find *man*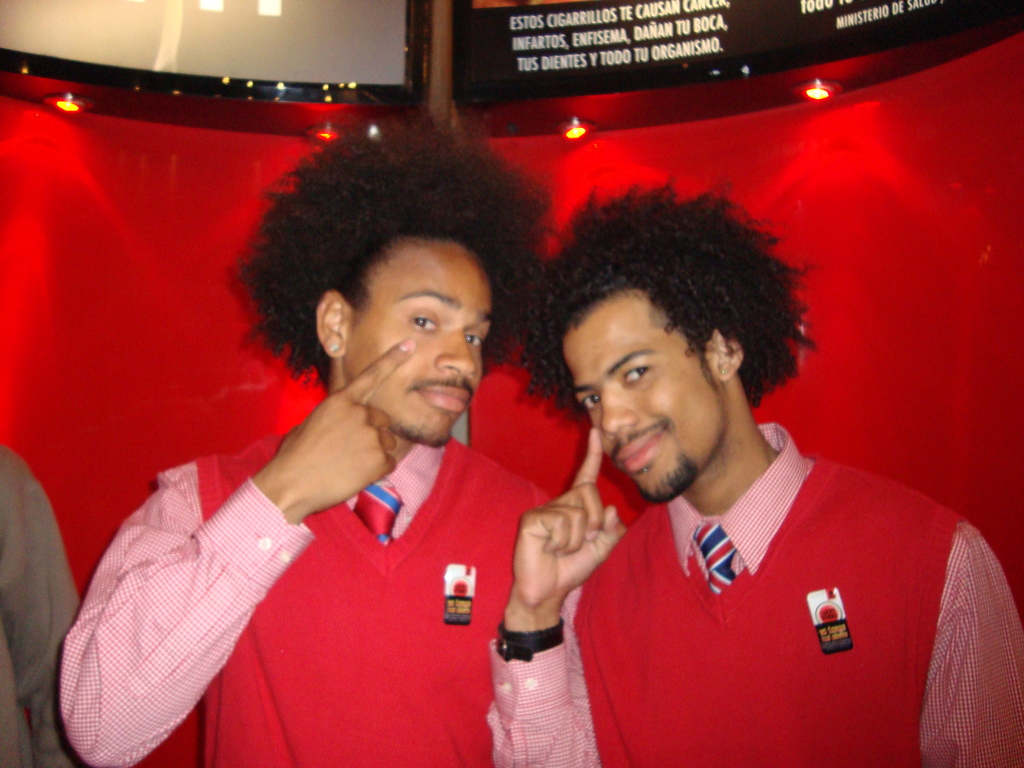
box(56, 108, 557, 767)
